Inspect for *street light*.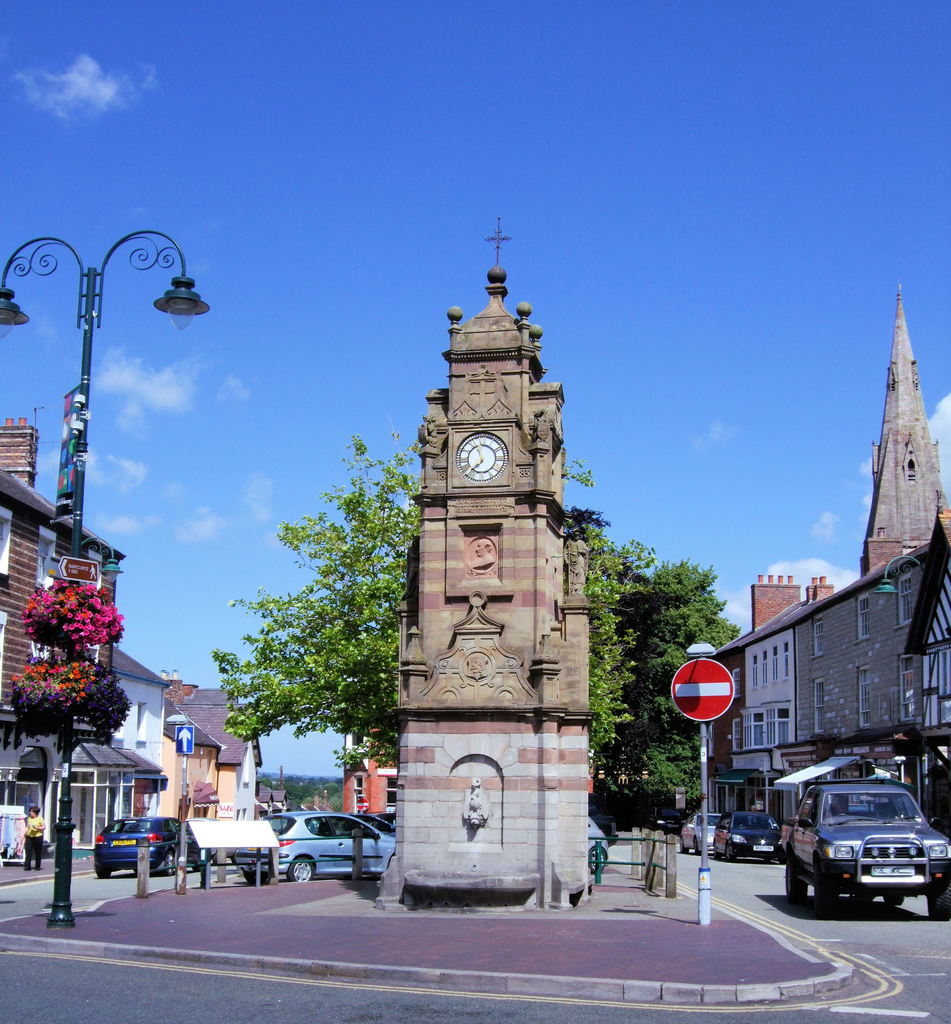
Inspection: <bbox>890, 750, 907, 778</bbox>.
